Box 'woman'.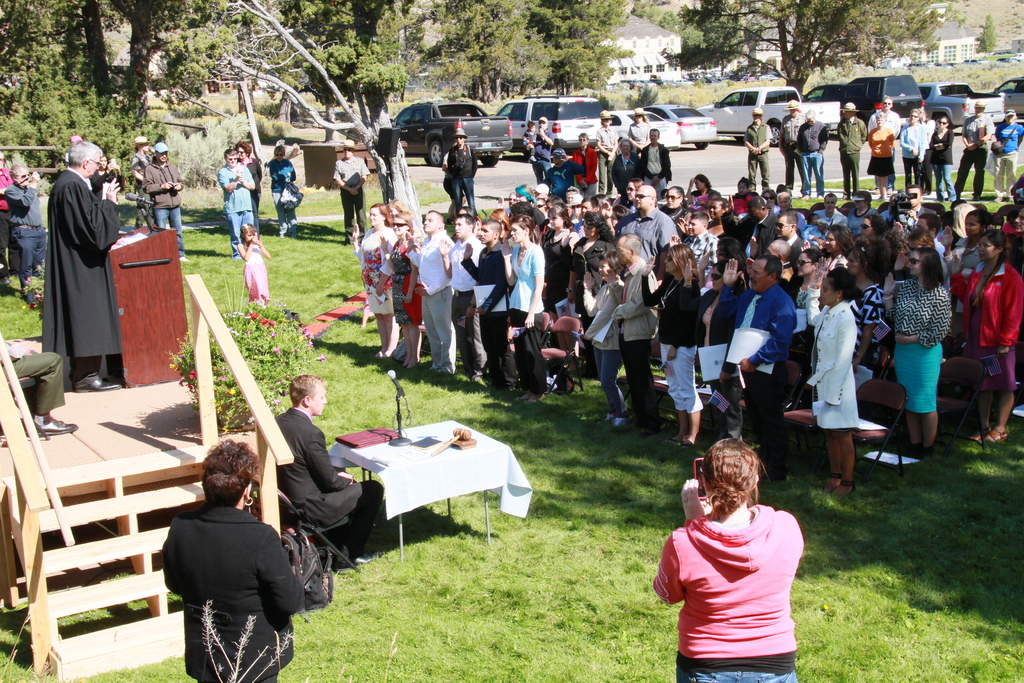
x1=686, y1=169, x2=714, y2=201.
